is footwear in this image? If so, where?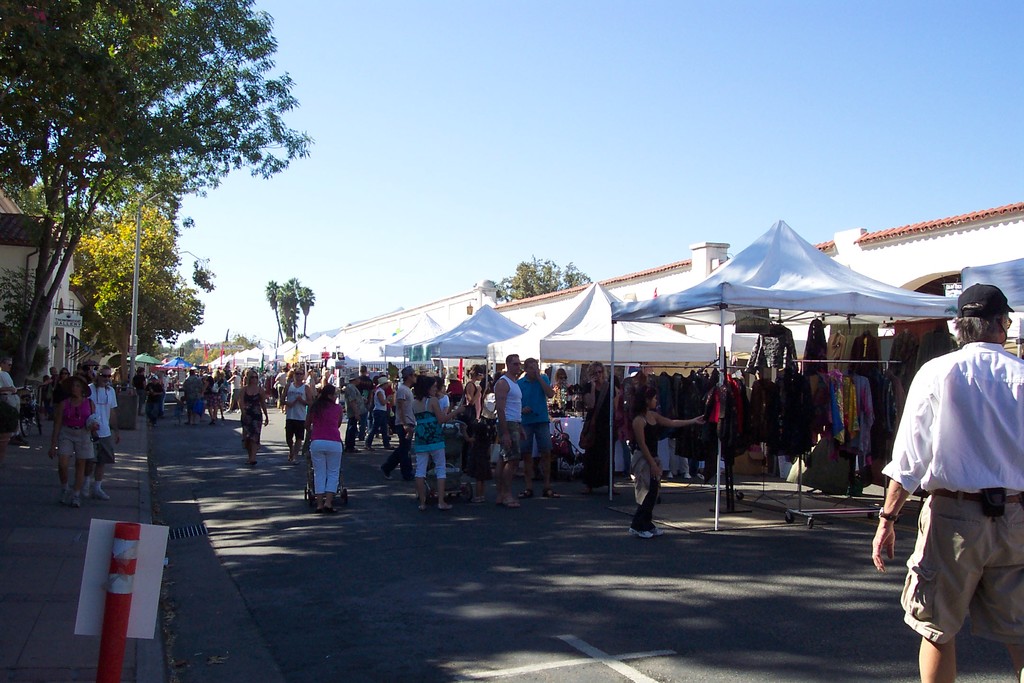
Yes, at {"left": 72, "top": 495, "right": 81, "bottom": 506}.
